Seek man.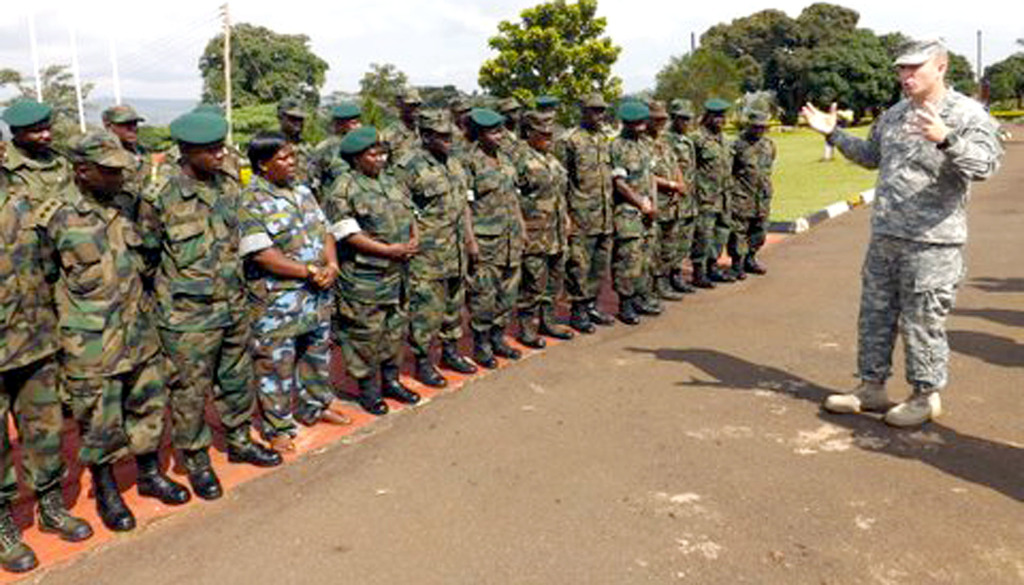
pyautogui.locateOnScreen(490, 97, 522, 140).
